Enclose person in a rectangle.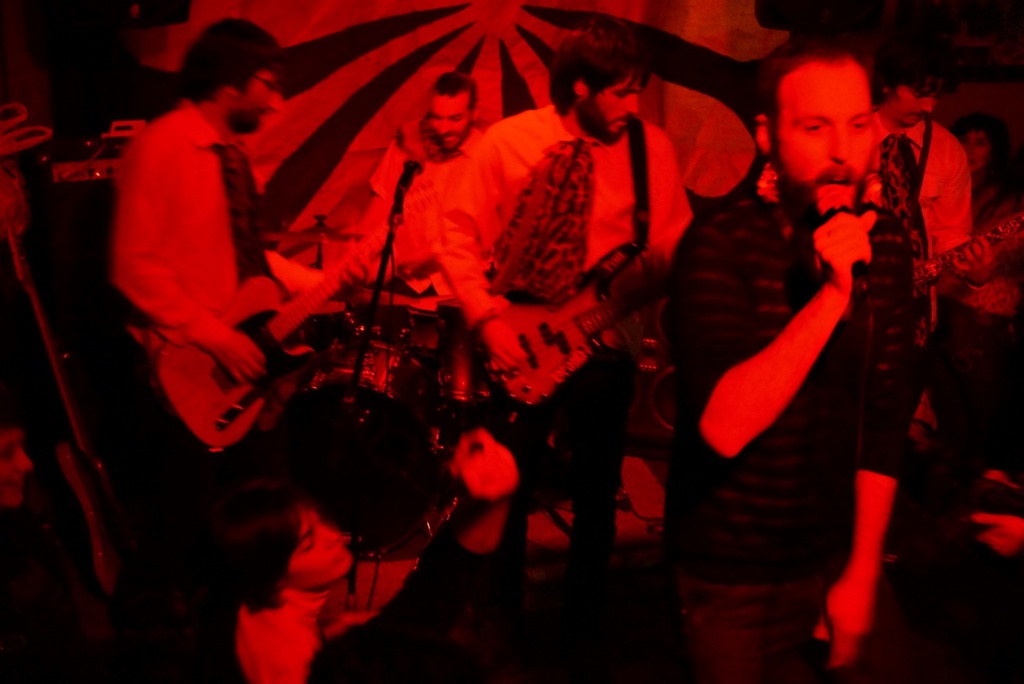
(x1=108, y1=10, x2=381, y2=377).
